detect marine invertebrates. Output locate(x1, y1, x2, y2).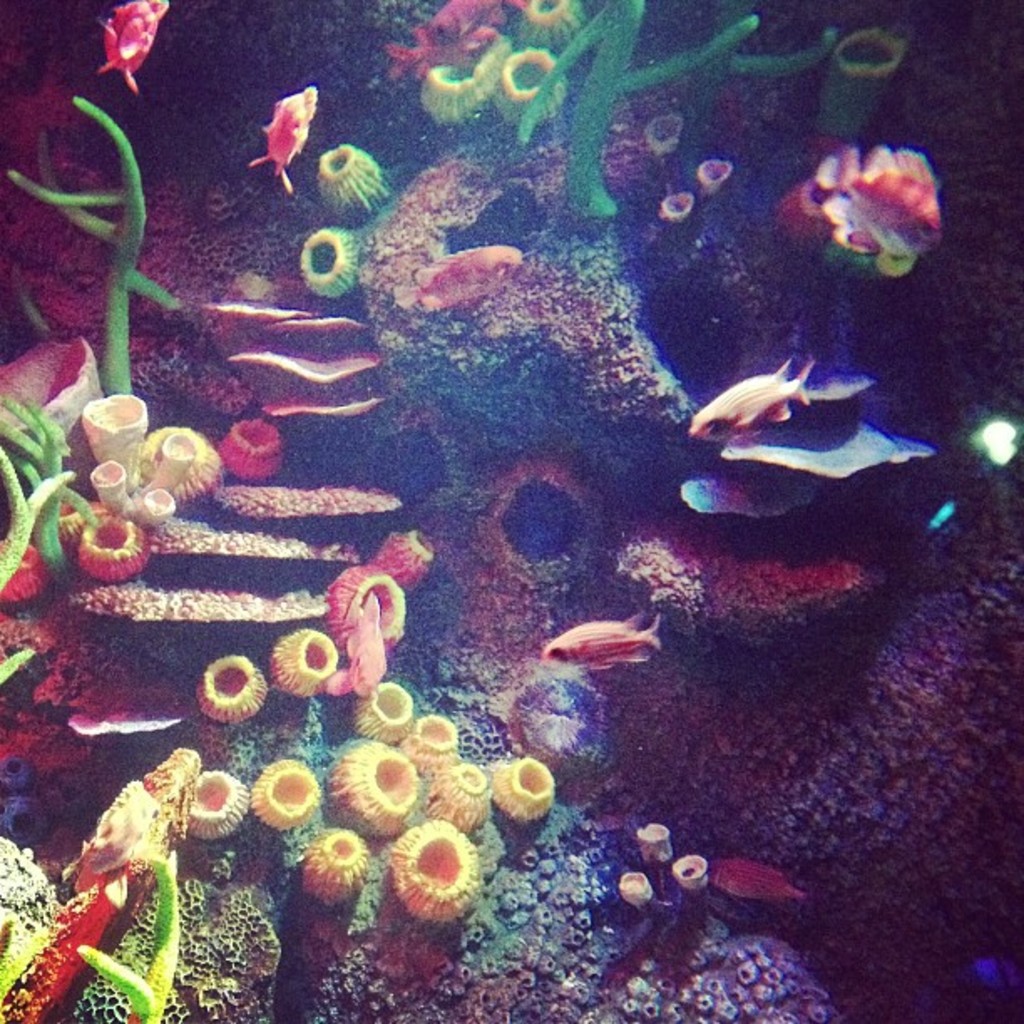
locate(125, 482, 187, 527).
